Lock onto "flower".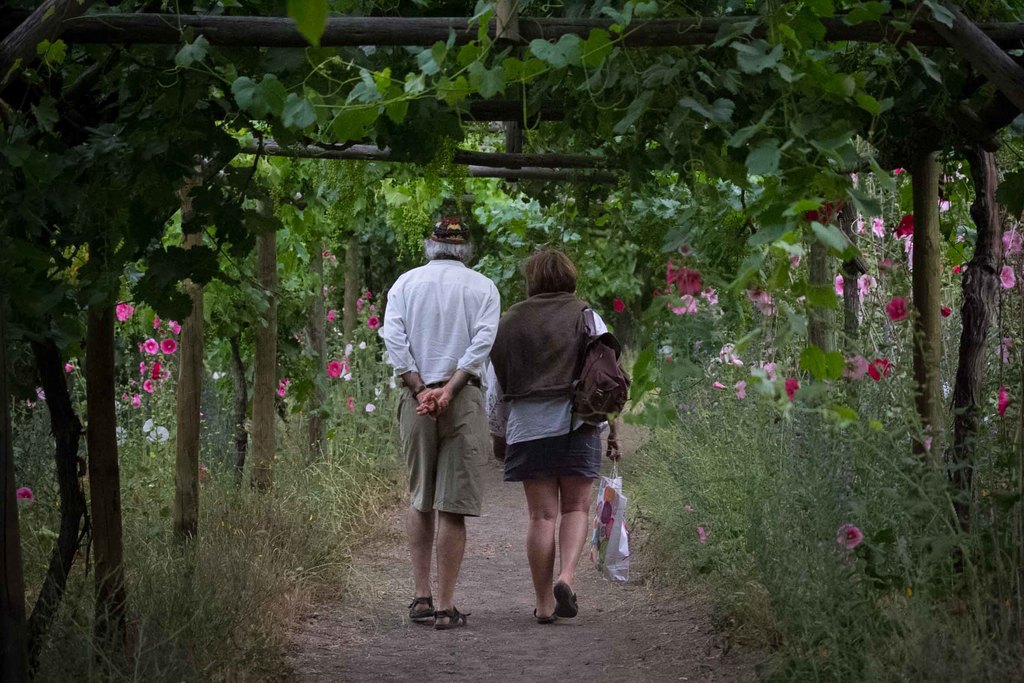
Locked: [934,199,957,214].
